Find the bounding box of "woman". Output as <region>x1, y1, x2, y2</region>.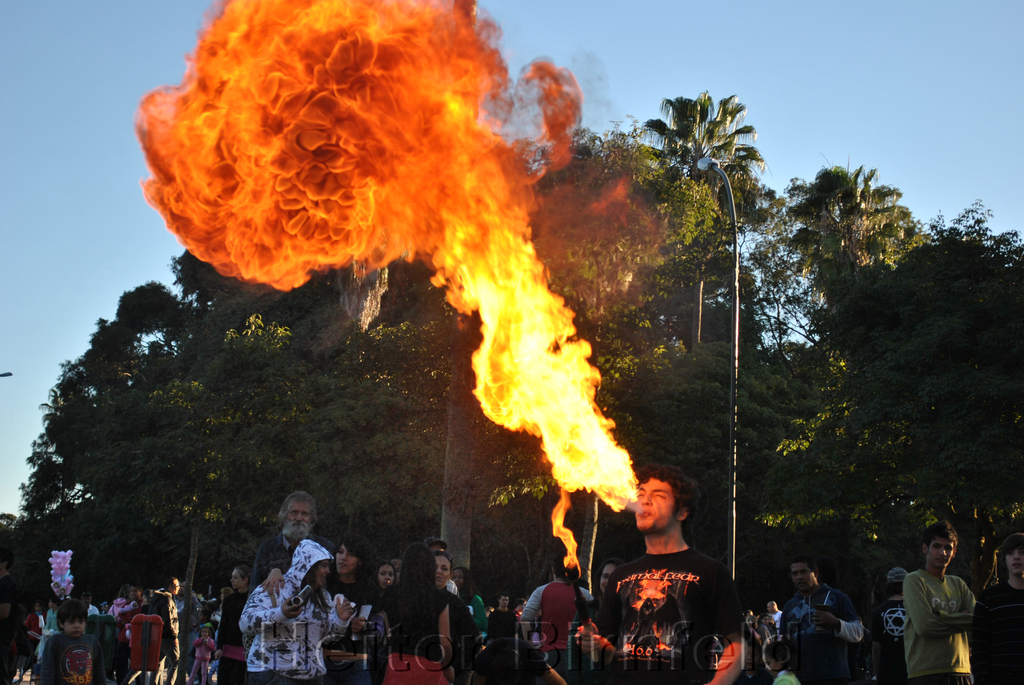
<region>894, 535, 993, 680</region>.
